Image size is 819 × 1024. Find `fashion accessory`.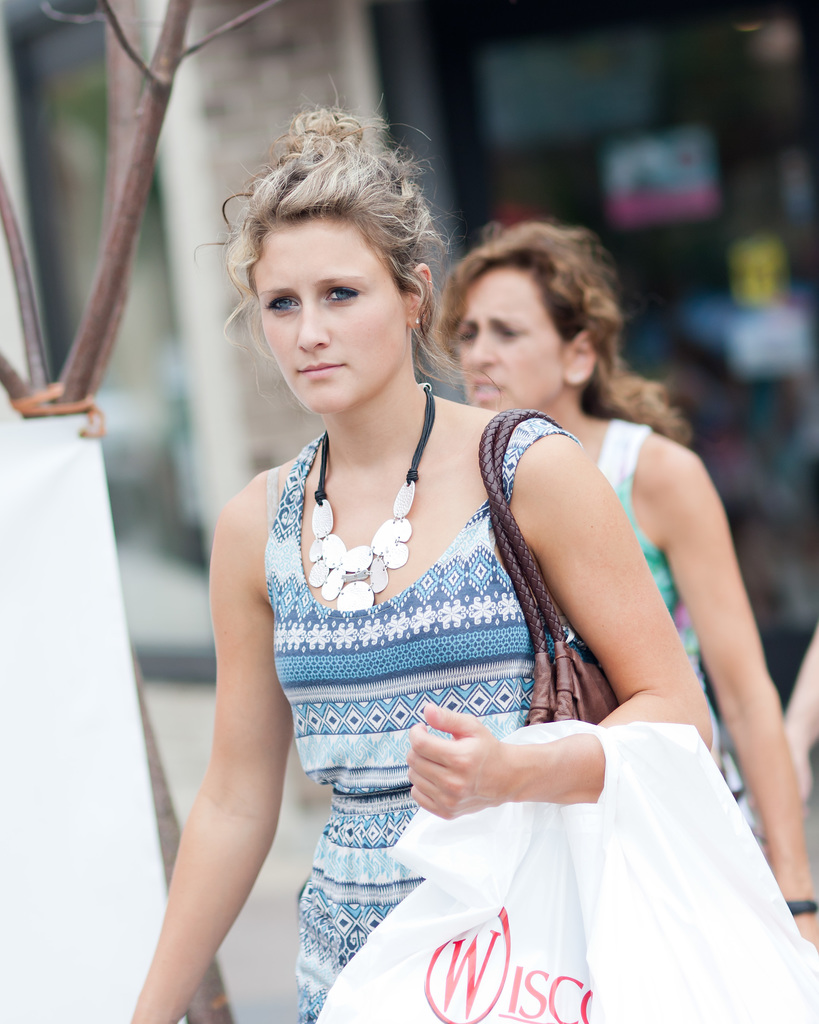
detection(481, 407, 622, 727).
